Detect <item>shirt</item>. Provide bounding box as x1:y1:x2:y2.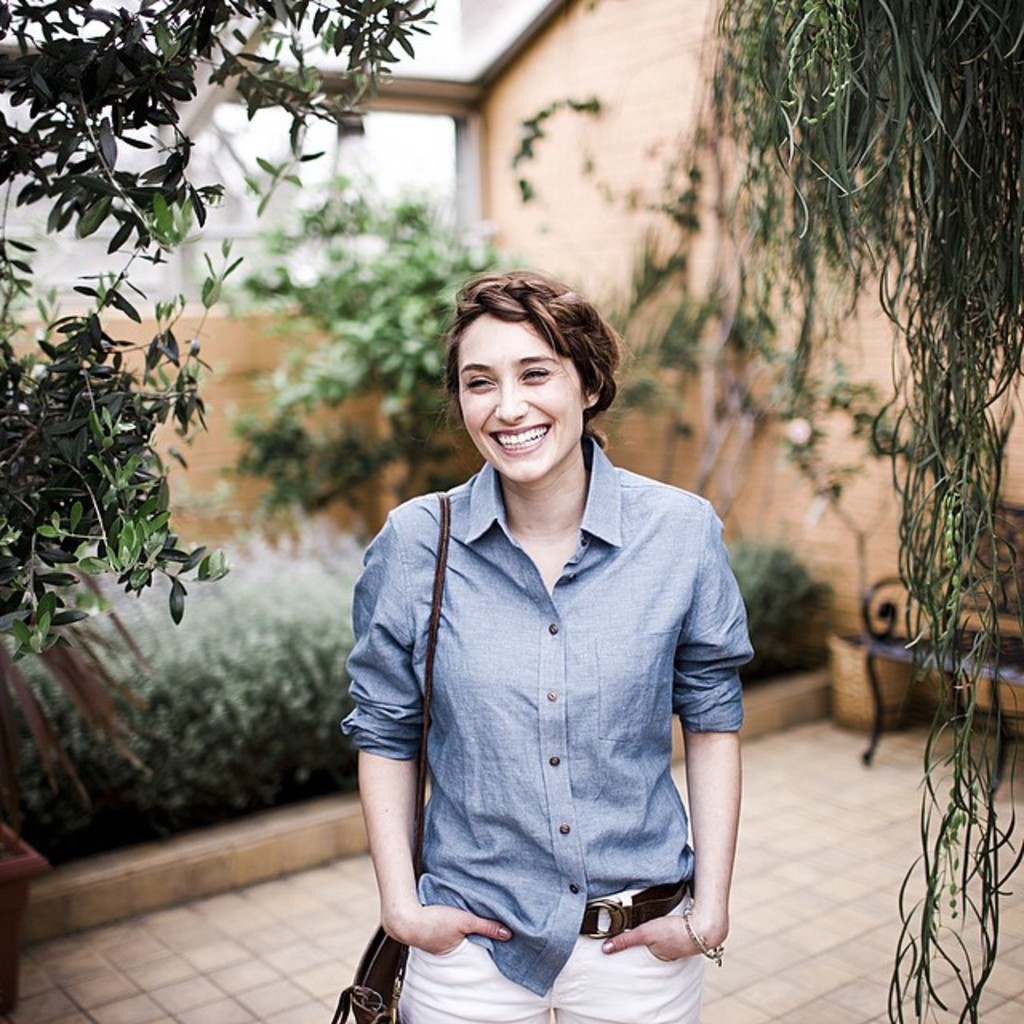
349:427:752:950.
